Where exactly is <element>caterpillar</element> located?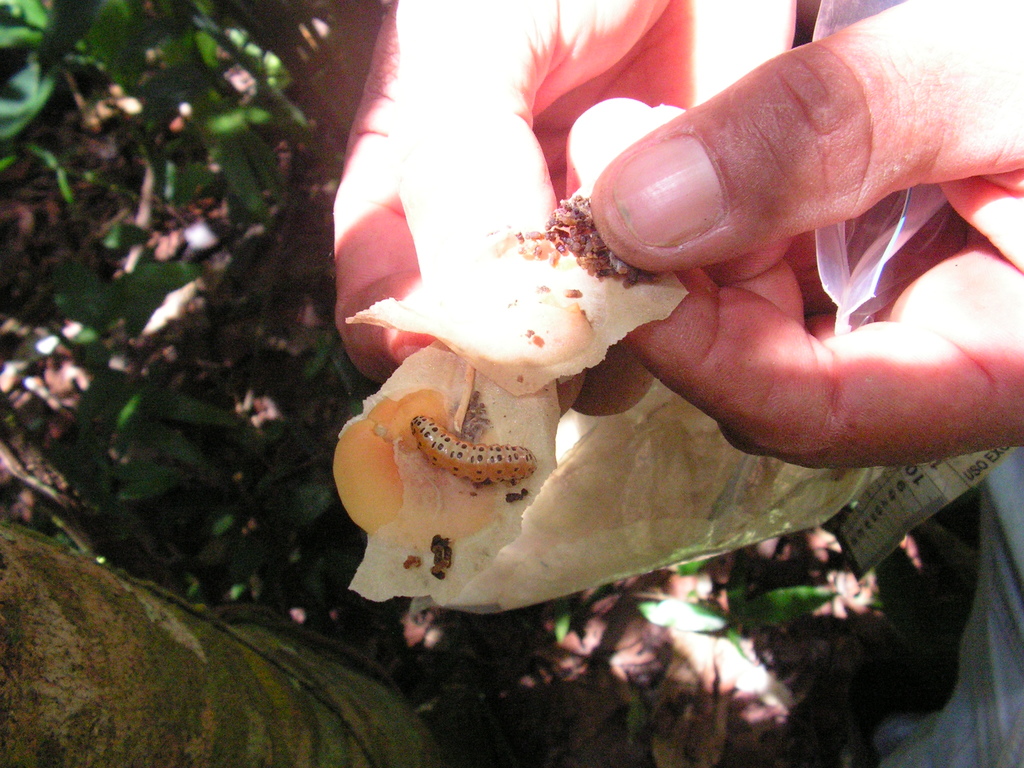
Its bounding box is 407:417:538:486.
